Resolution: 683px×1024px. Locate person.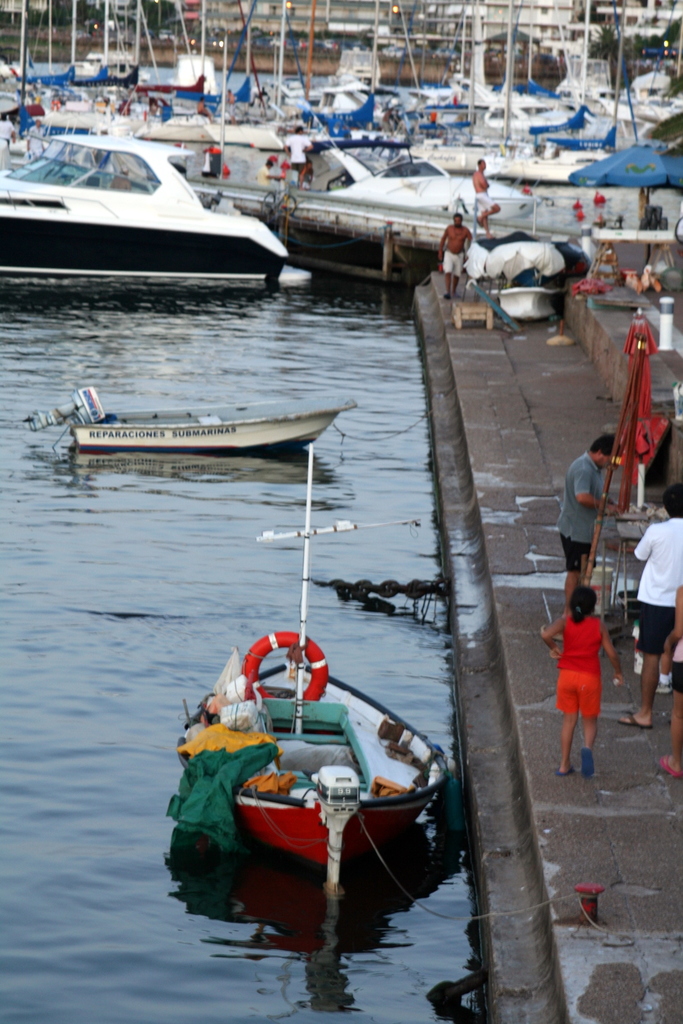
{"left": 438, "top": 204, "right": 470, "bottom": 300}.
